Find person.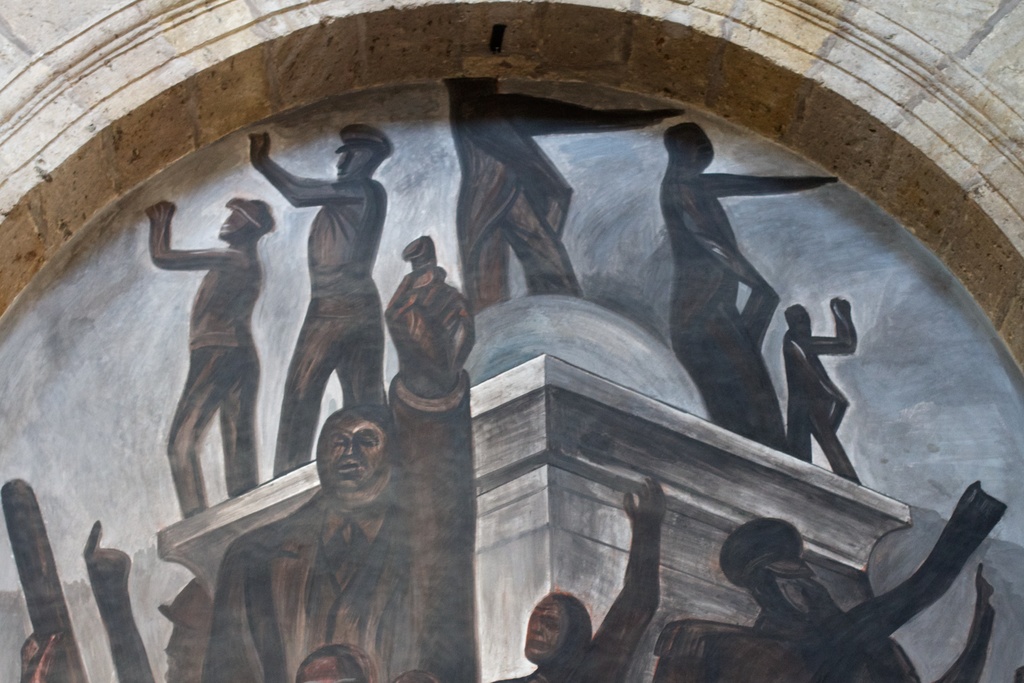
bbox=[659, 519, 994, 682].
